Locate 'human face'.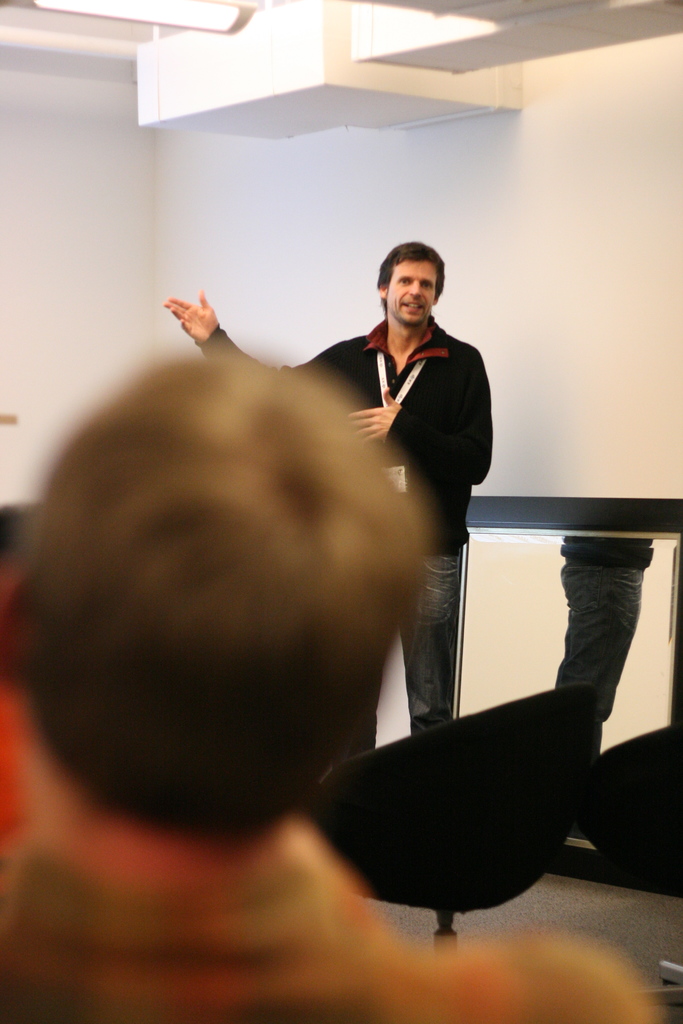
Bounding box: detection(387, 261, 434, 323).
